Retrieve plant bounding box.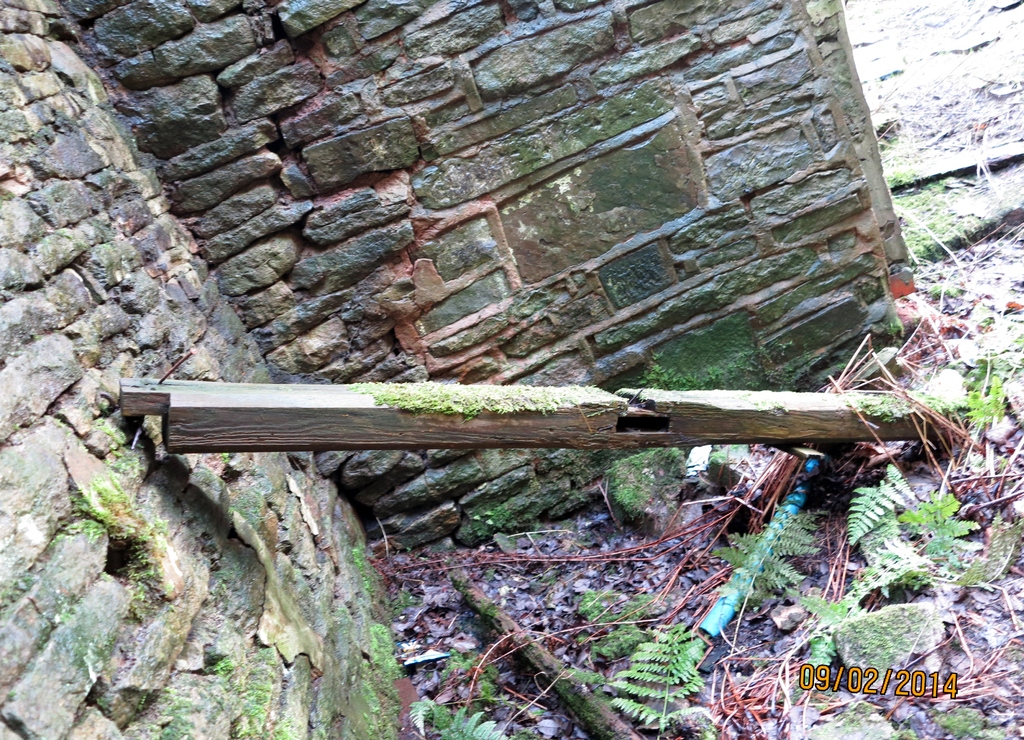
Bounding box: crop(131, 552, 163, 606).
